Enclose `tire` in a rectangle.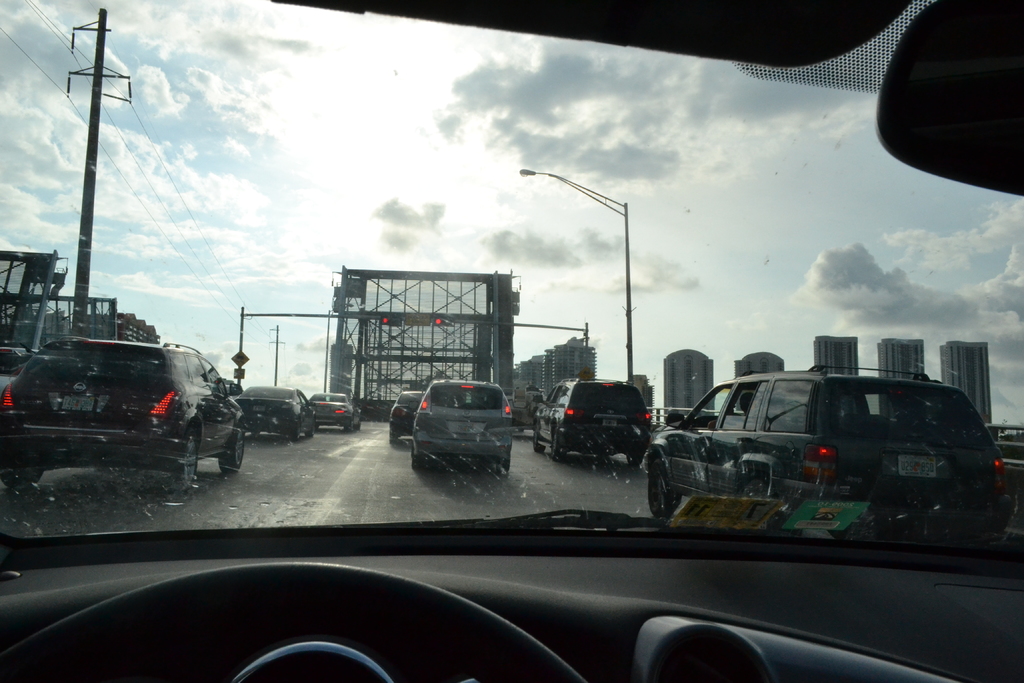
bbox(532, 424, 546, 452).
